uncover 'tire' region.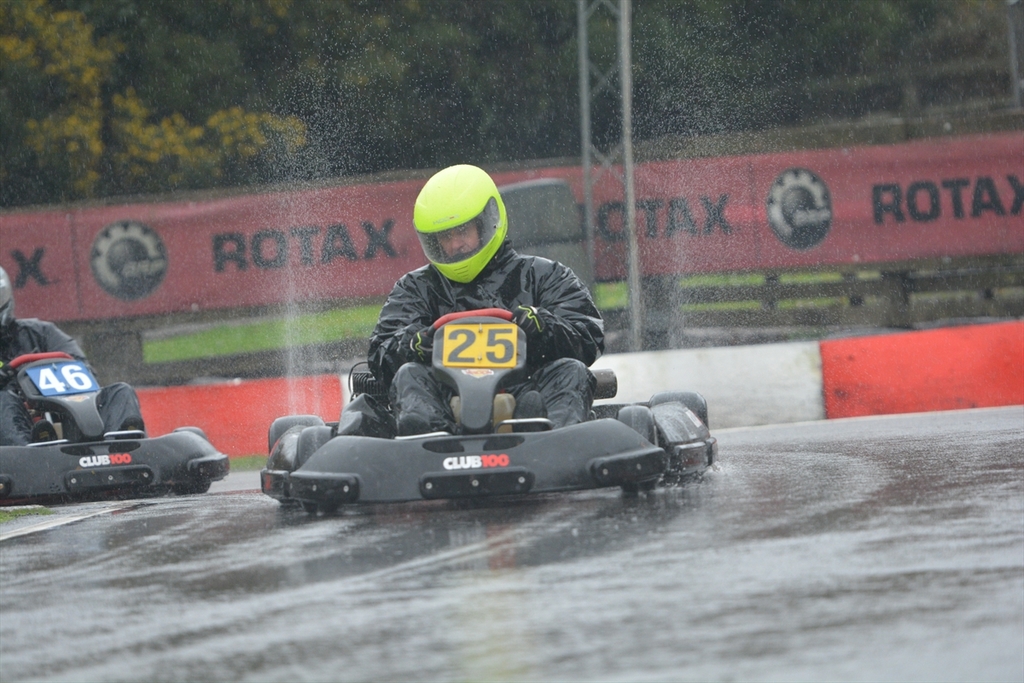
Uncovered: 293/425/340/482.
